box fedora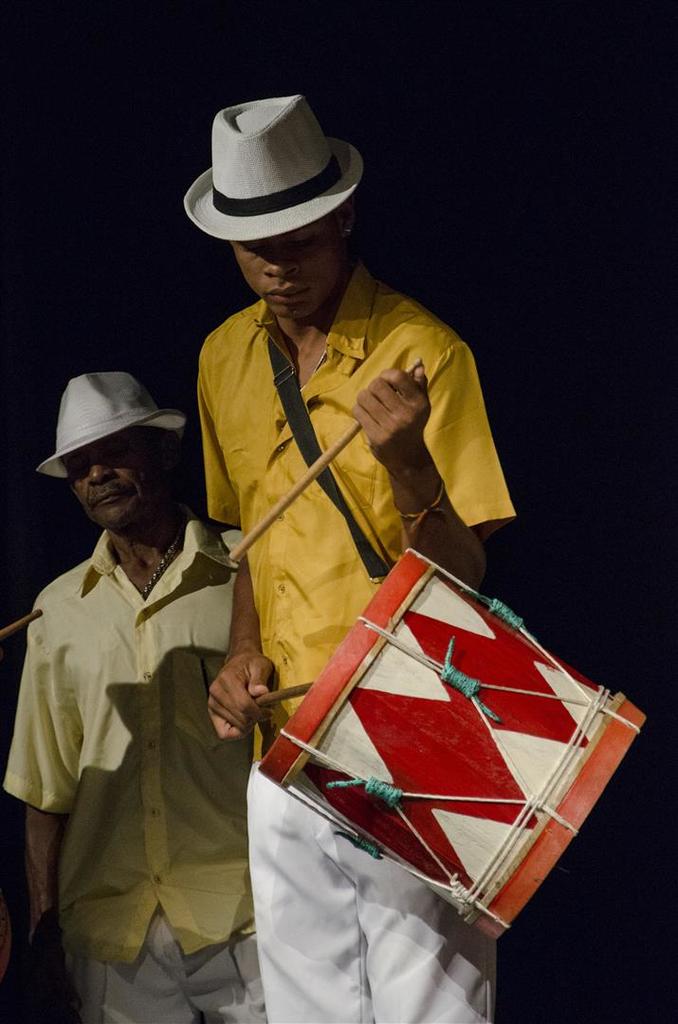
178:94:366:243
